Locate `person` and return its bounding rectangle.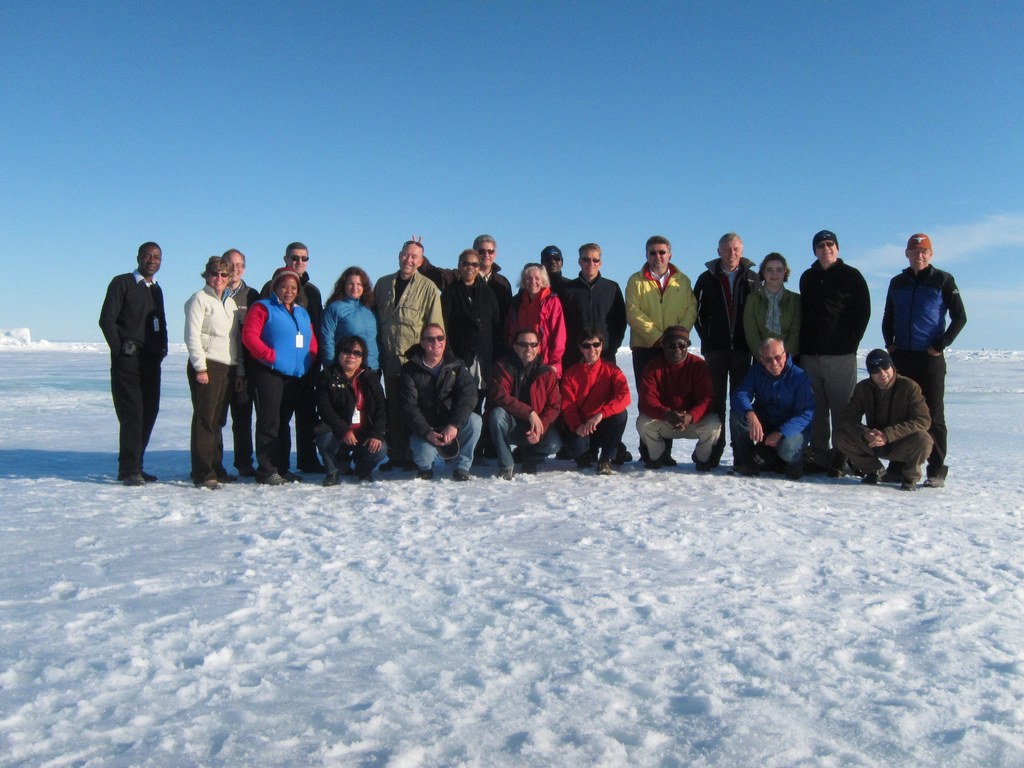
detection(219, 241, 265, 487).
